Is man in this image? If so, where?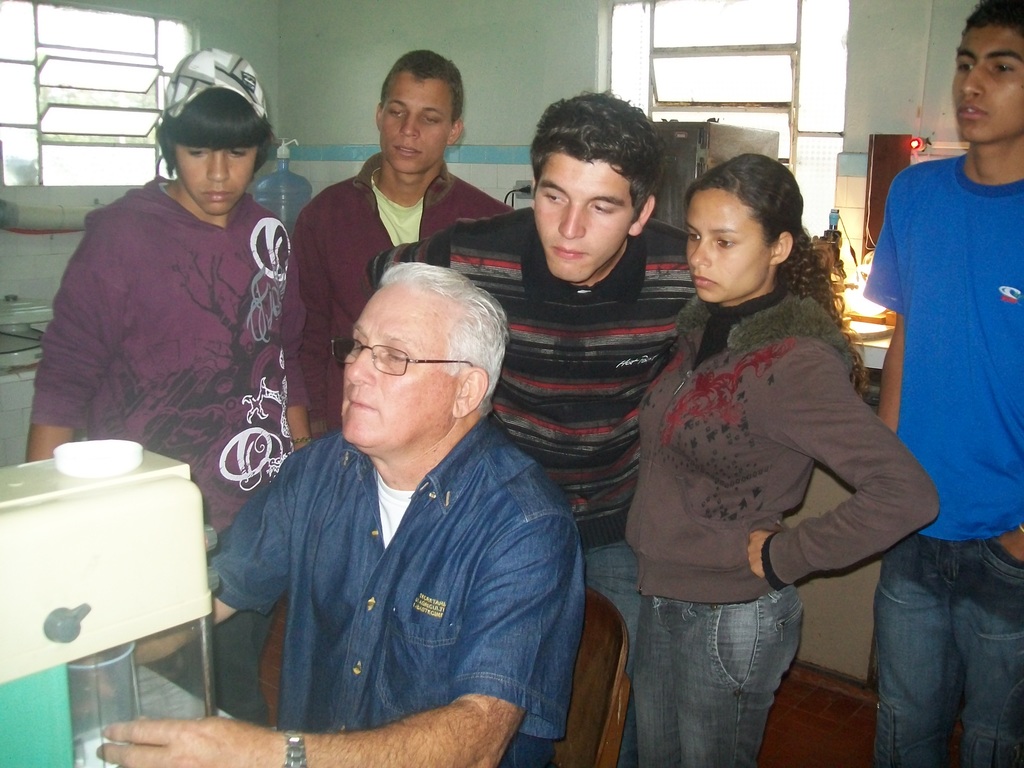
Yes, at box(281, 48, 543, 703).
